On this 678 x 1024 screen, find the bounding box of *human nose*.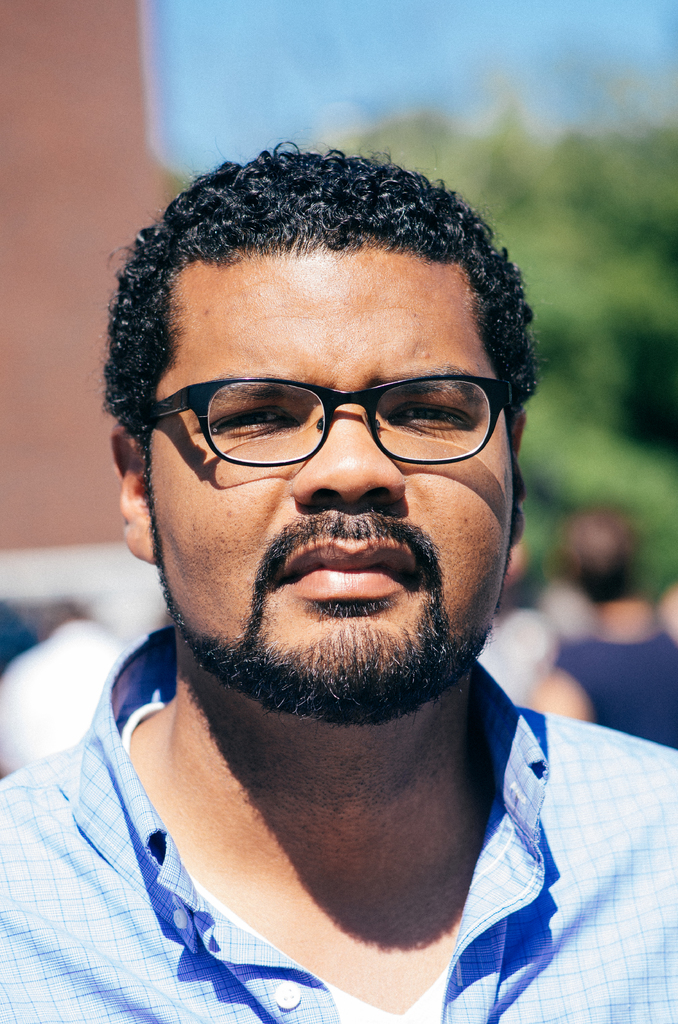
Bounding box: x1=287, y1=396, x2=414, y2=511.
